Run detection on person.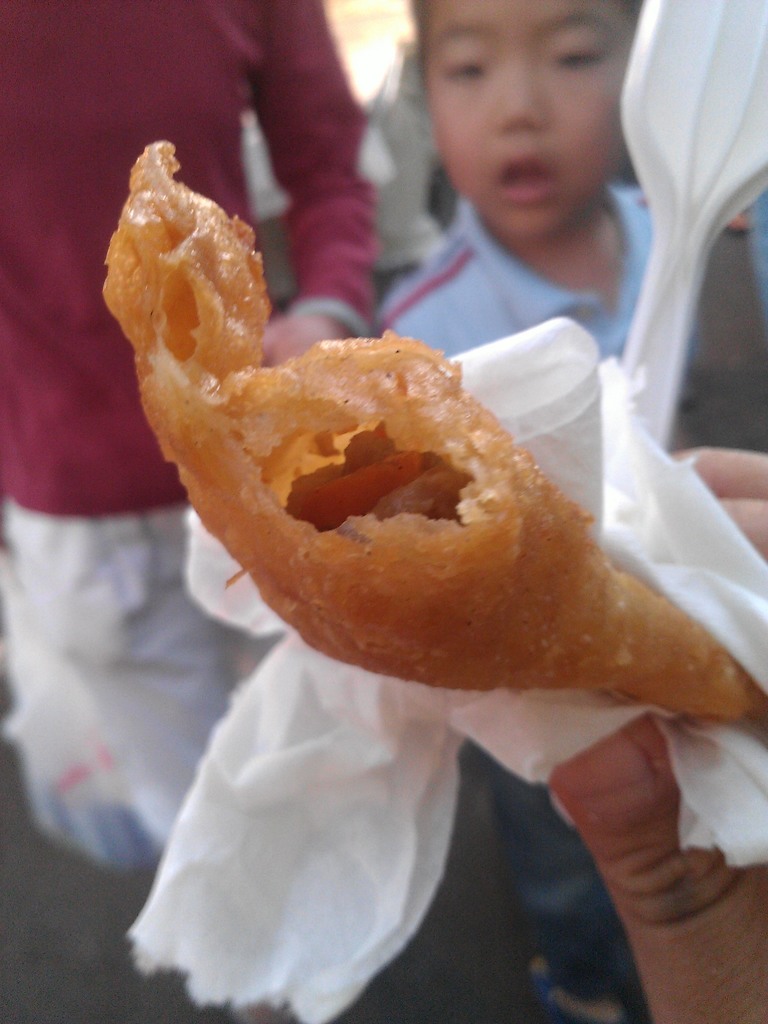
Result: 546 452 767 1023.
